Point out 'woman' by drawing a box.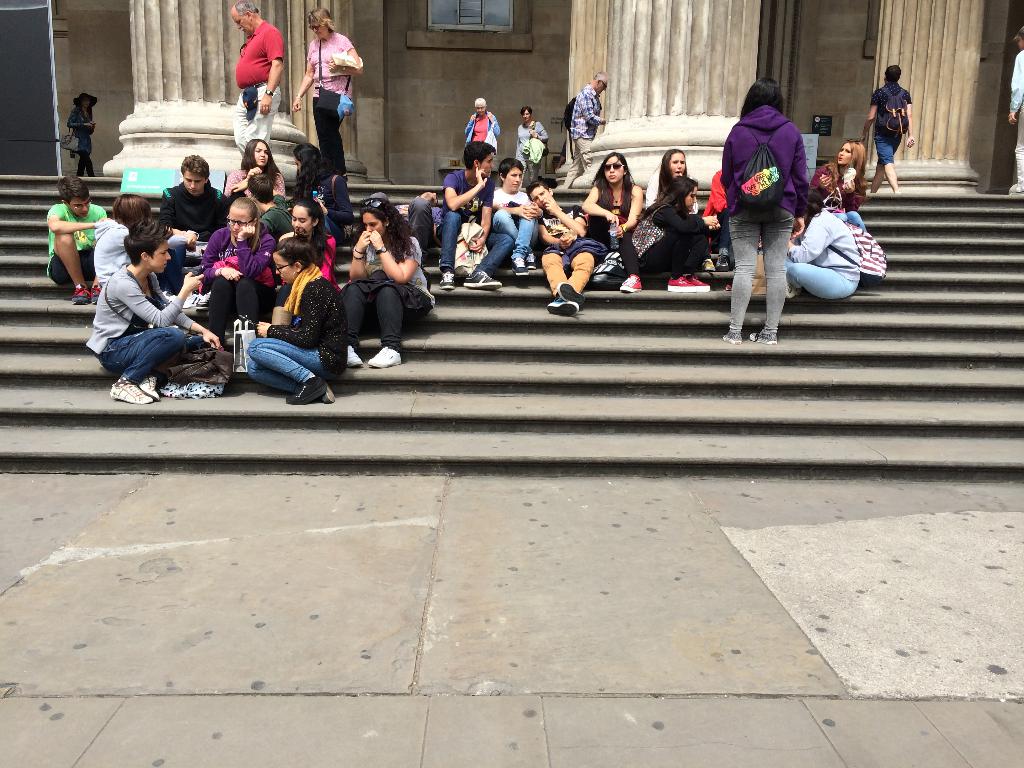
{"x1": 646, "y1": 150, "x2": 701, "y2": 212}.
